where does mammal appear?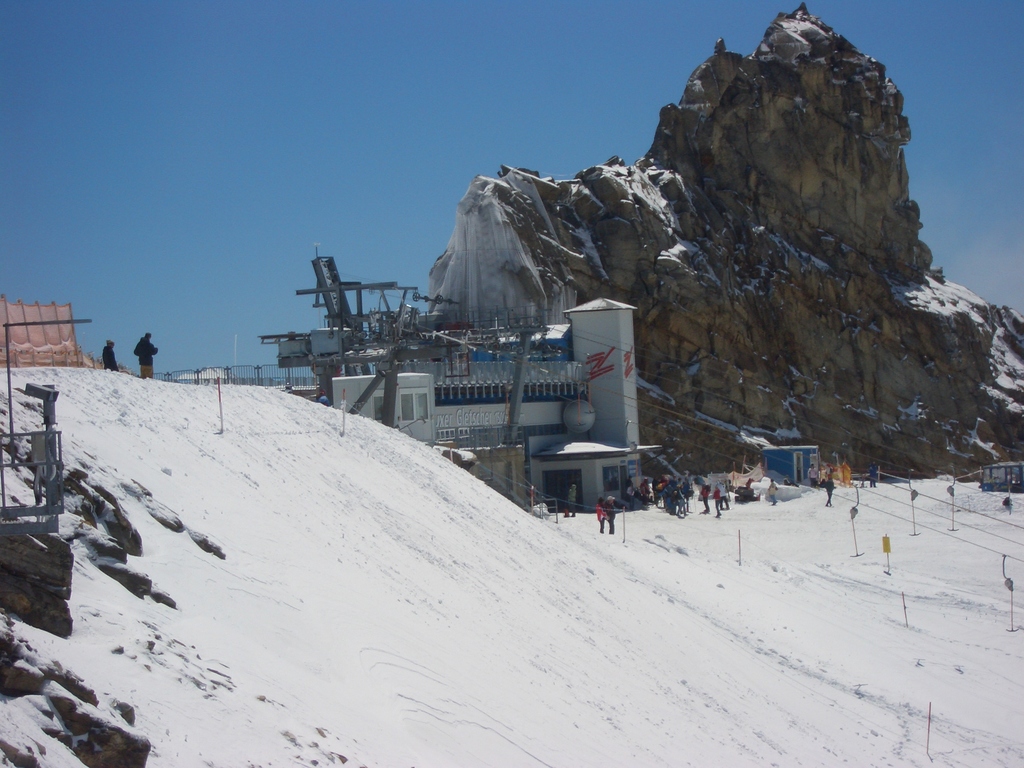
Appears at Rect(593, 500, 608, 532).
